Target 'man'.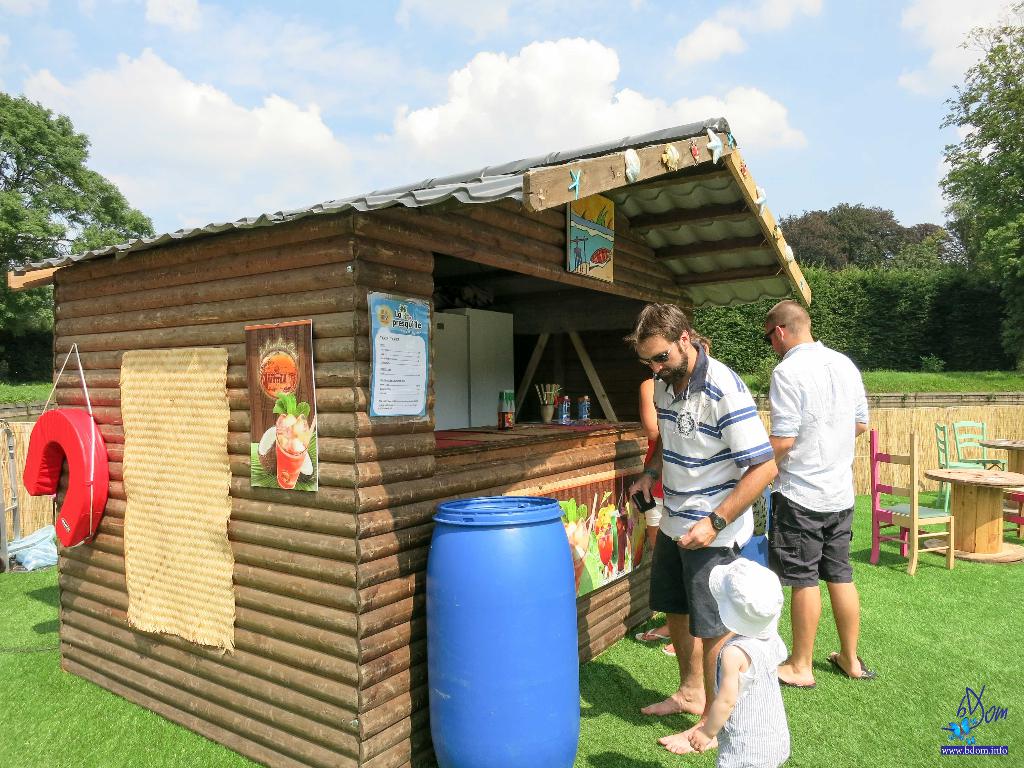
Target region: [x1=764, y1=289, x2=883, y2=714].
